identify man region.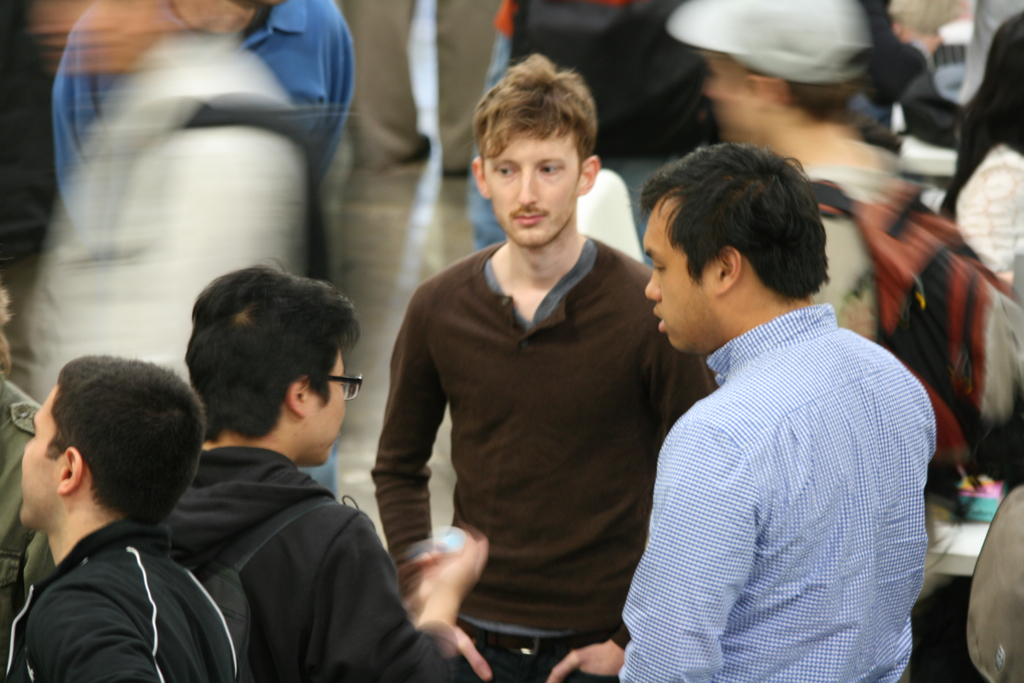
Region: bbox(384, 52, 721, 675).
